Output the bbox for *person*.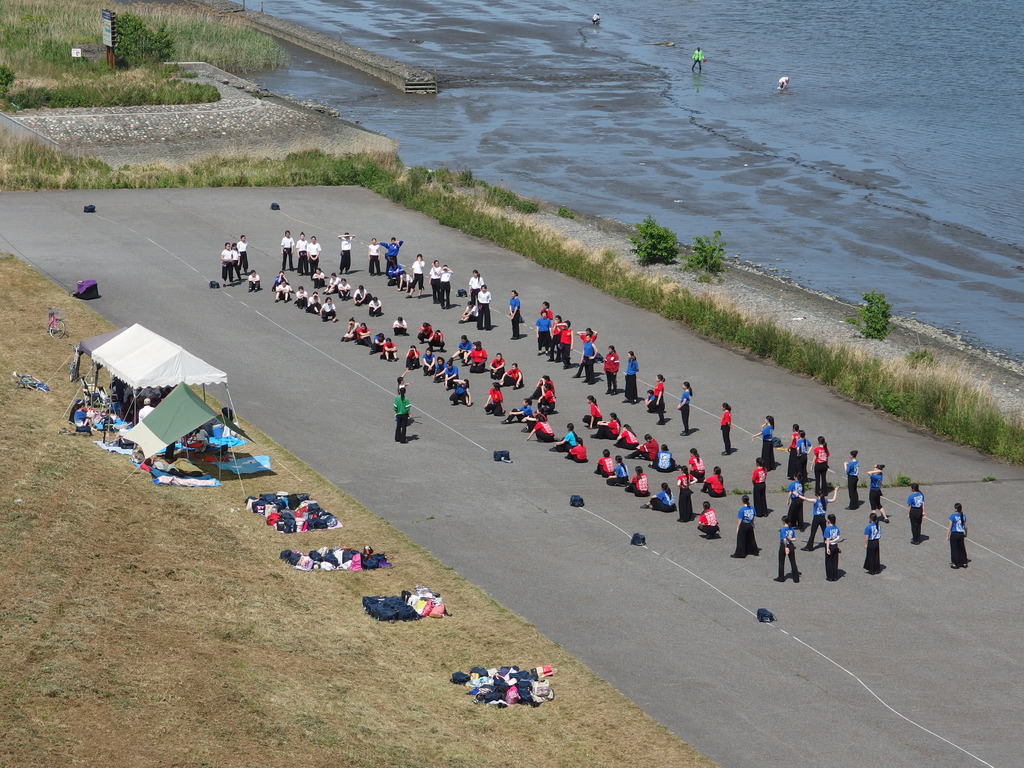
detection(454, 382, 470, 403).
